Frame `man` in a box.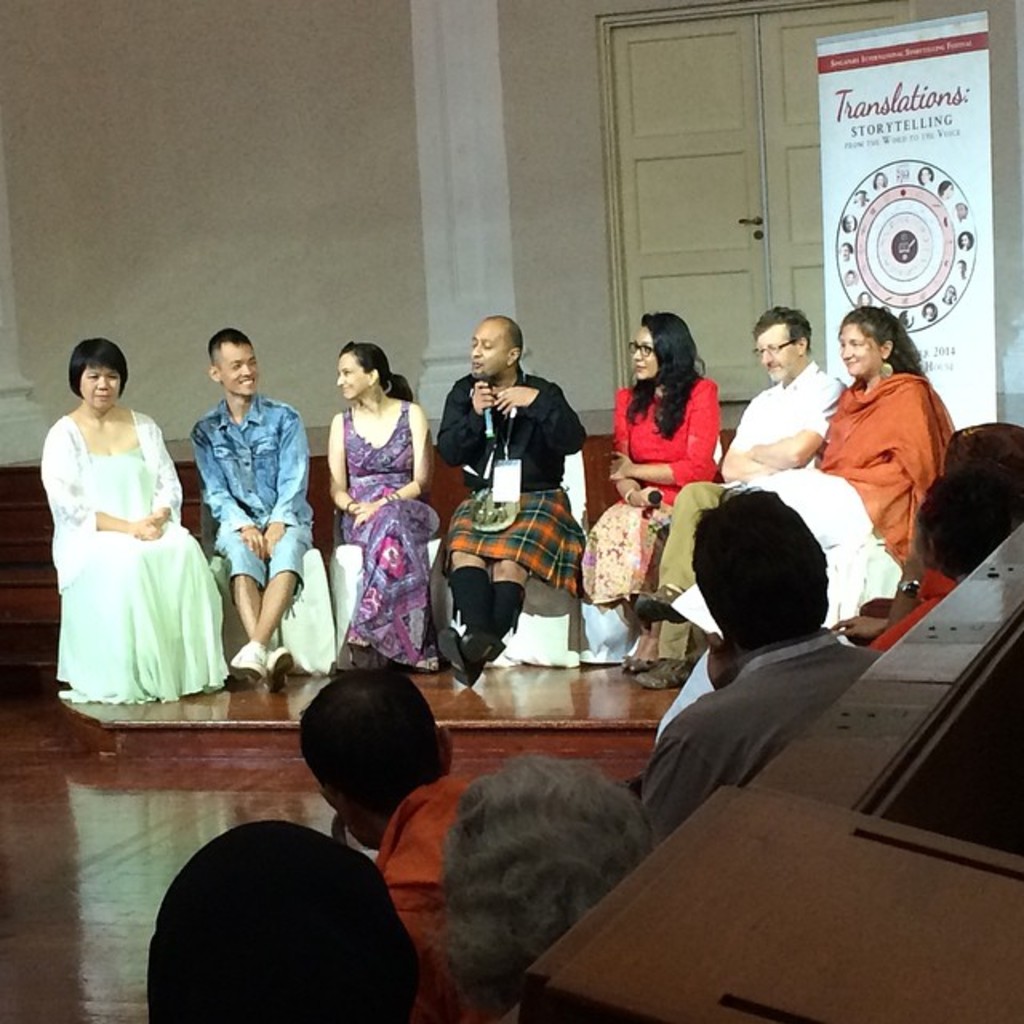
region(186, 325, 314, 691).
